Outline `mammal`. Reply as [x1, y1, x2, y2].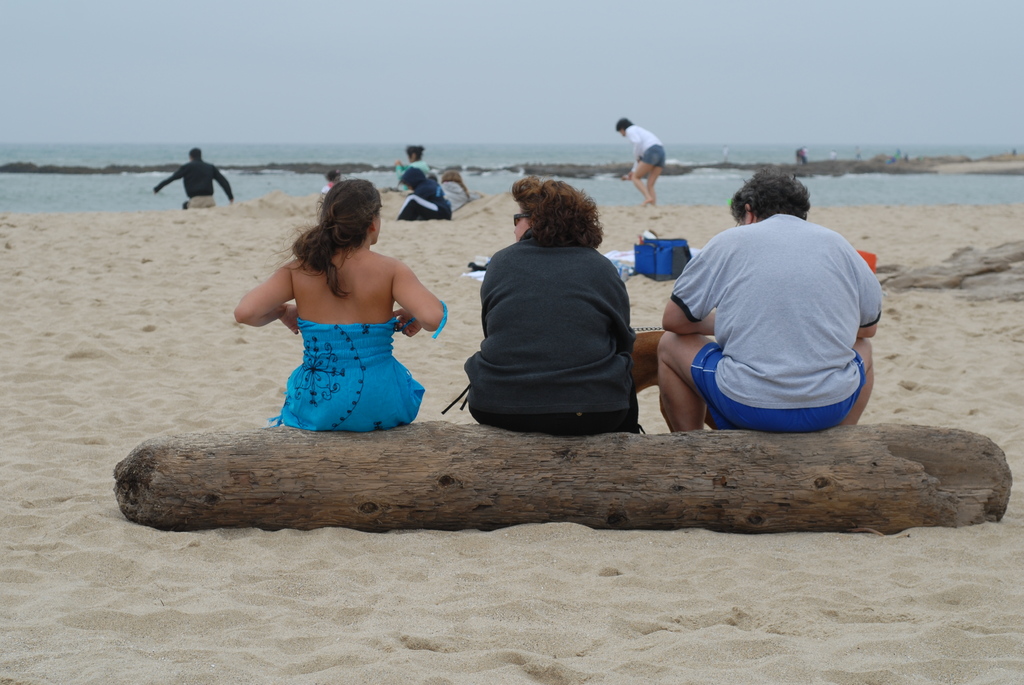
[396, 169, 452, 224].
